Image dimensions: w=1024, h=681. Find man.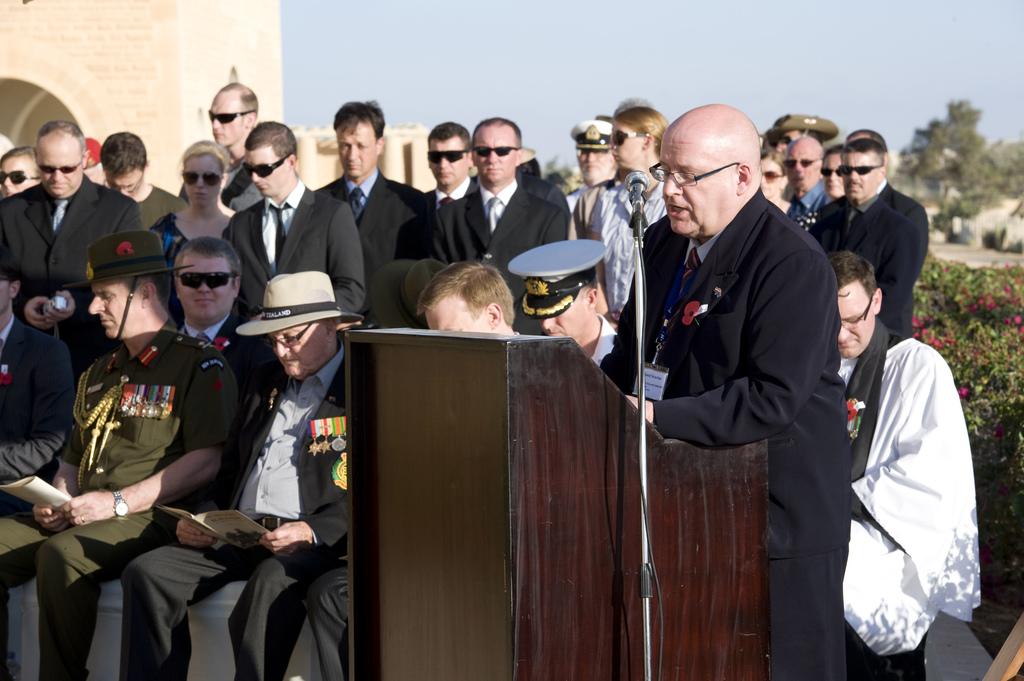
bbox=[99, 130, 188, 227].
